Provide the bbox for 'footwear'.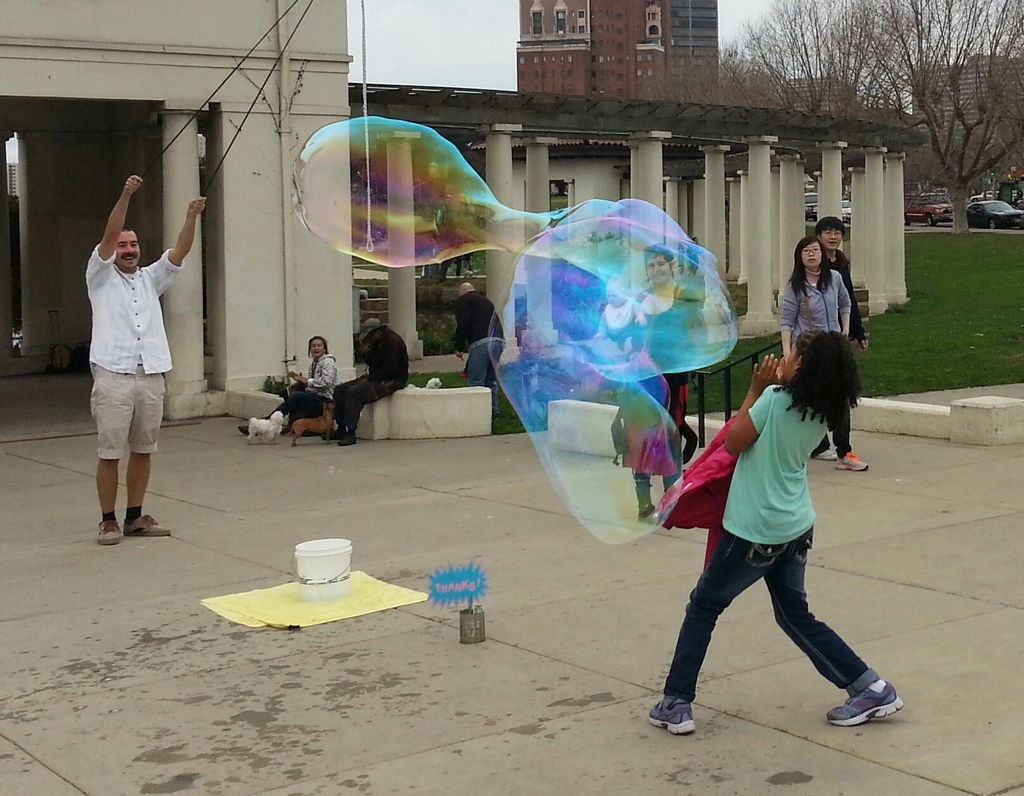
BBox(833, 451, 870, 474).
